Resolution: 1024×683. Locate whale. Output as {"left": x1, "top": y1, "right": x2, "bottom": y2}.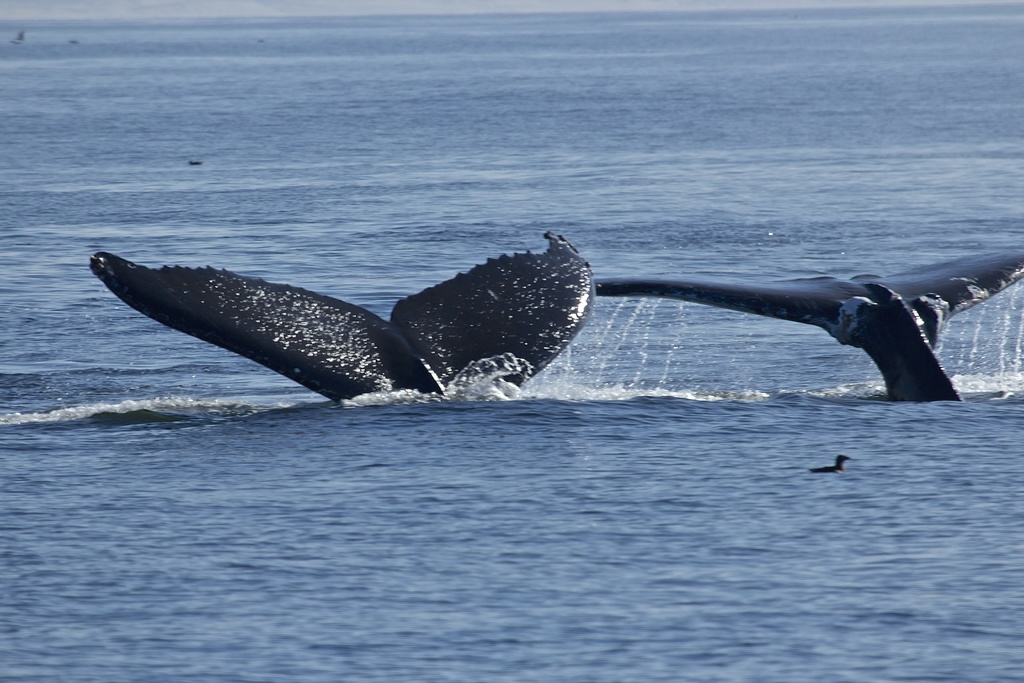
{"left": 593, "top": 254, "right": 1023, "bottom": 404}.
